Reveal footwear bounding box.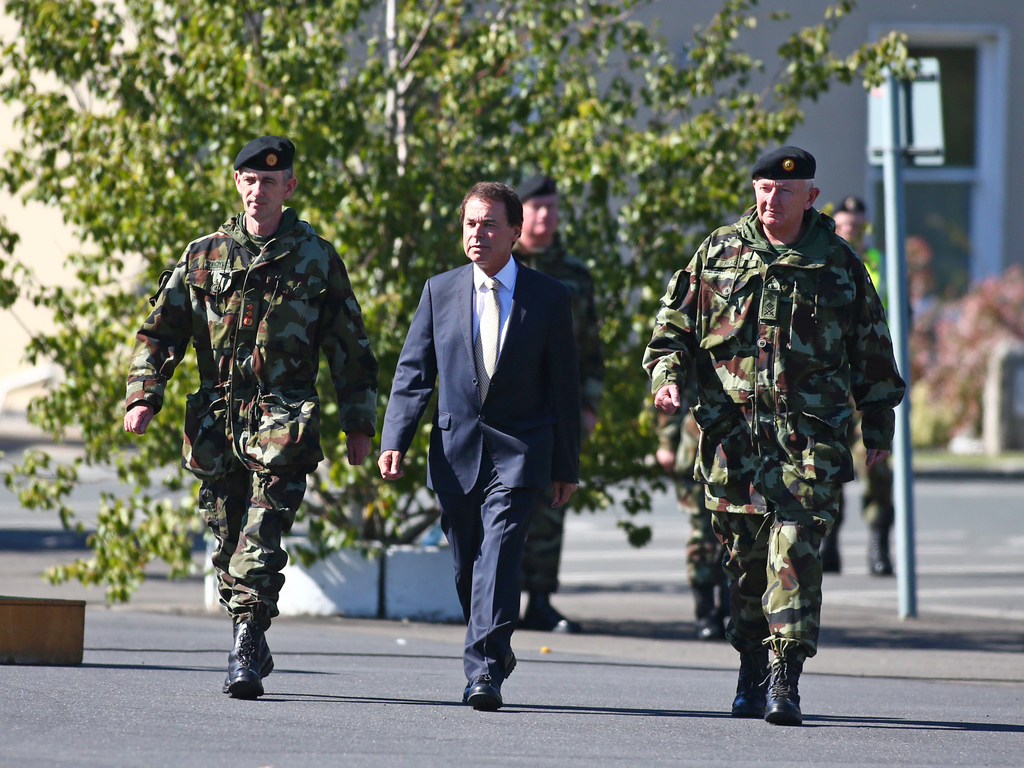
Revealed: bbox=[522, 601, 579, 631].
